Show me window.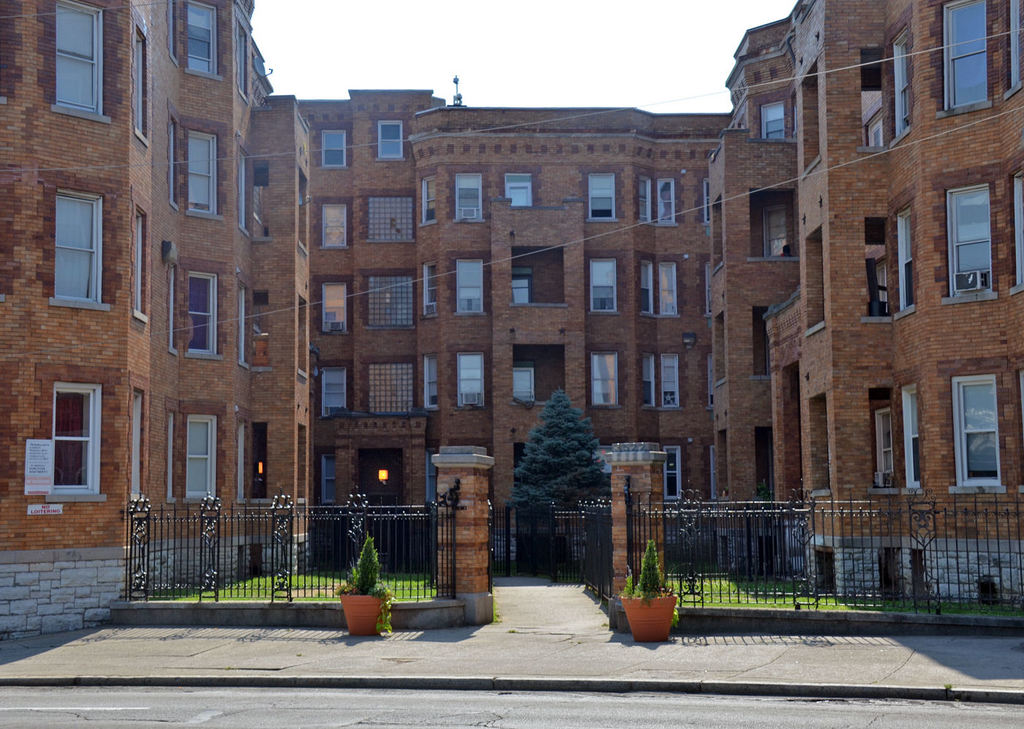
window is here: {"left": 185, "top": 269, "right": 219, "bottom": 363}.
